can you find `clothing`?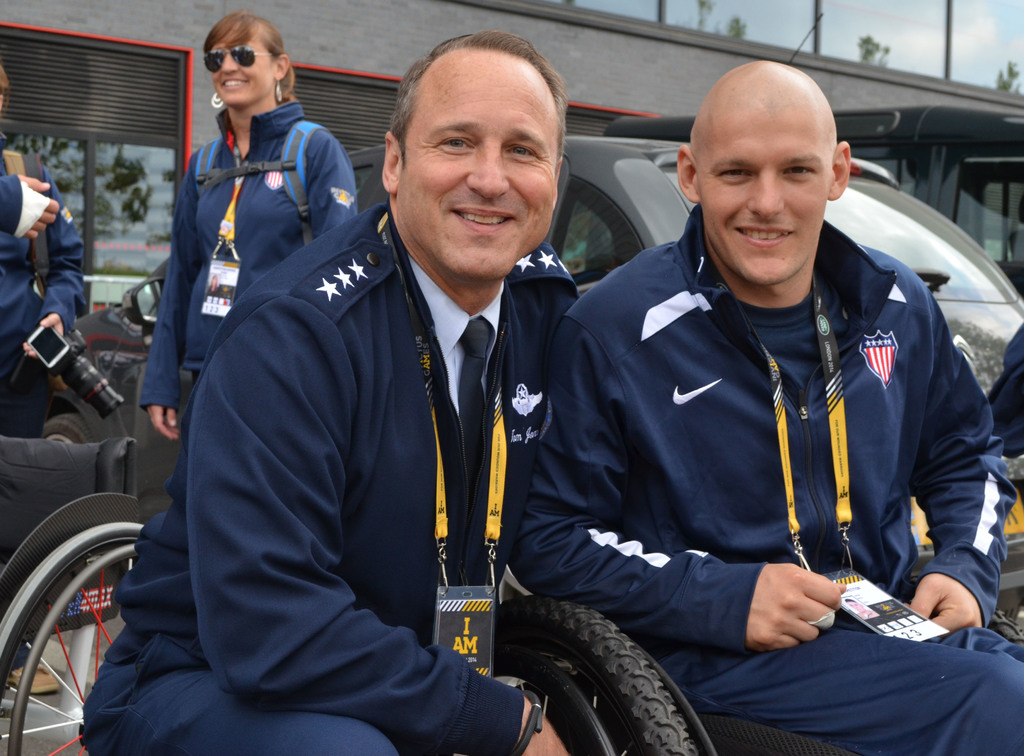
Yes, bounding box: crop(0, 147, 92, 429).
